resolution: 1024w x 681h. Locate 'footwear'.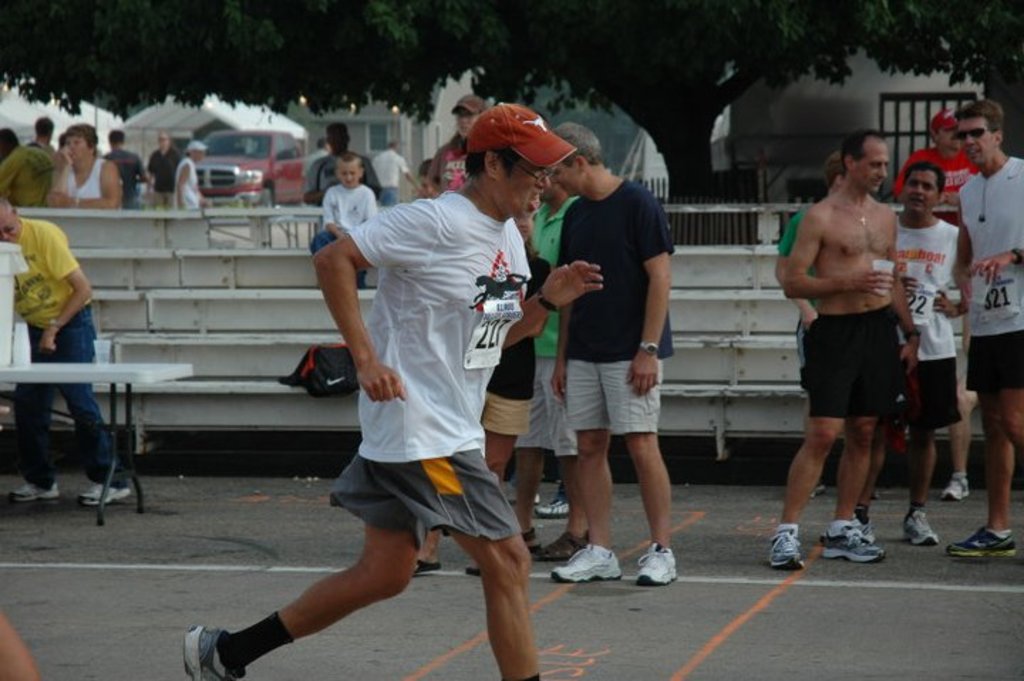
{"left": 553, "top": 543, "right": 623, "bottom": 581}.
